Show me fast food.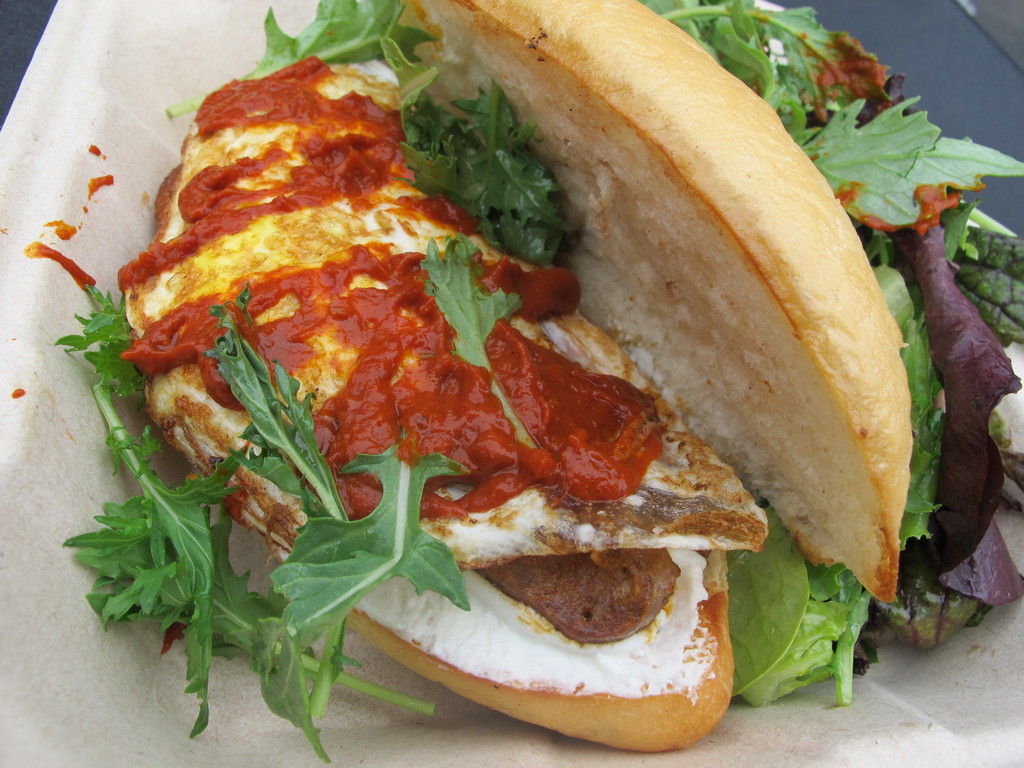
fast food is here: [x1=54, y1=2, x2=920, y2=745].
